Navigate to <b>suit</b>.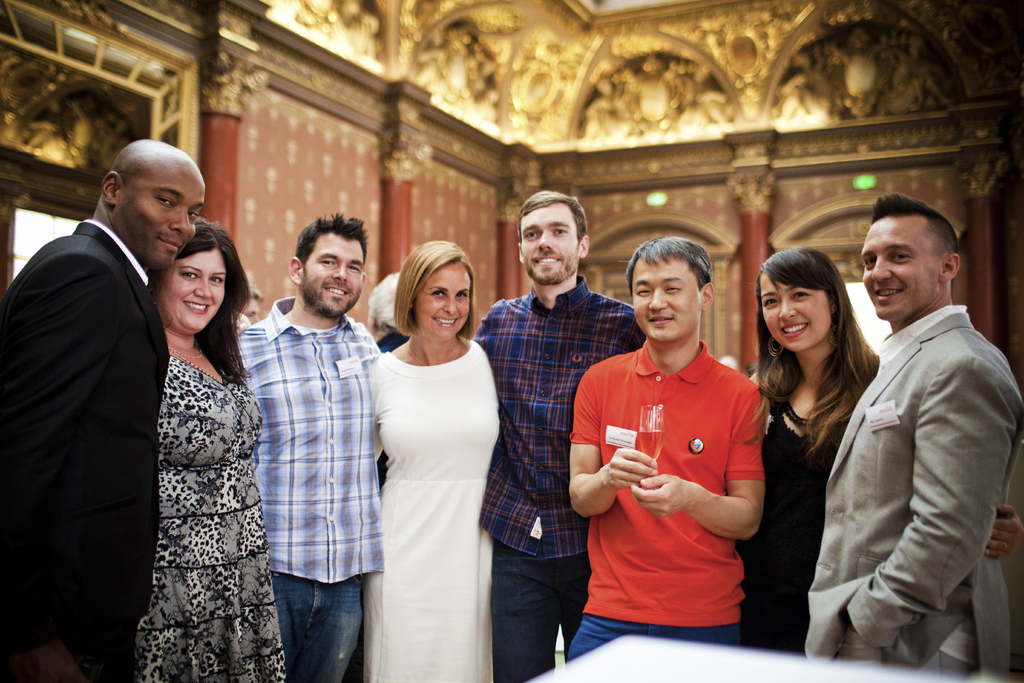
Navigation target: bbox(807, 228, 1018, 678).
